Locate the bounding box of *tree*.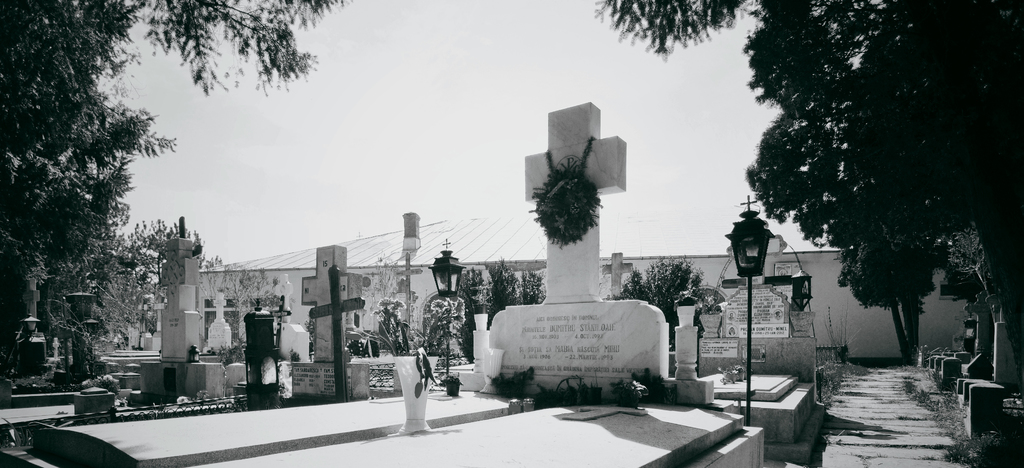
Bounding box: (604,0,1023,249).
